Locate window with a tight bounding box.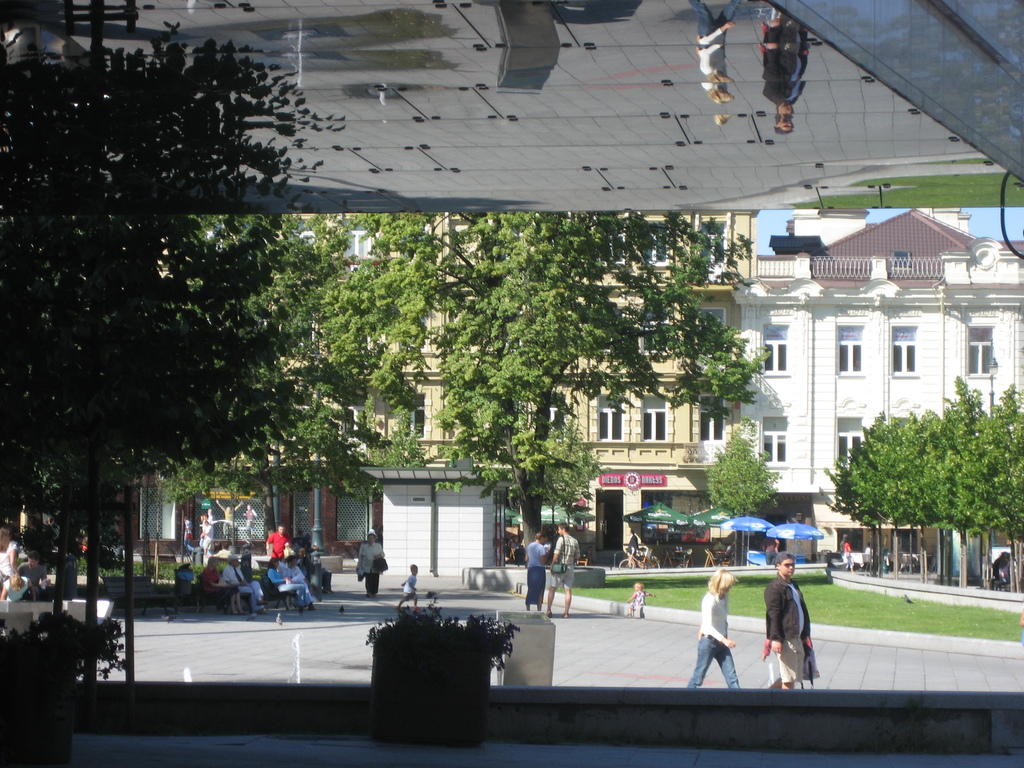
bbox(585, 387, 637, 440).
